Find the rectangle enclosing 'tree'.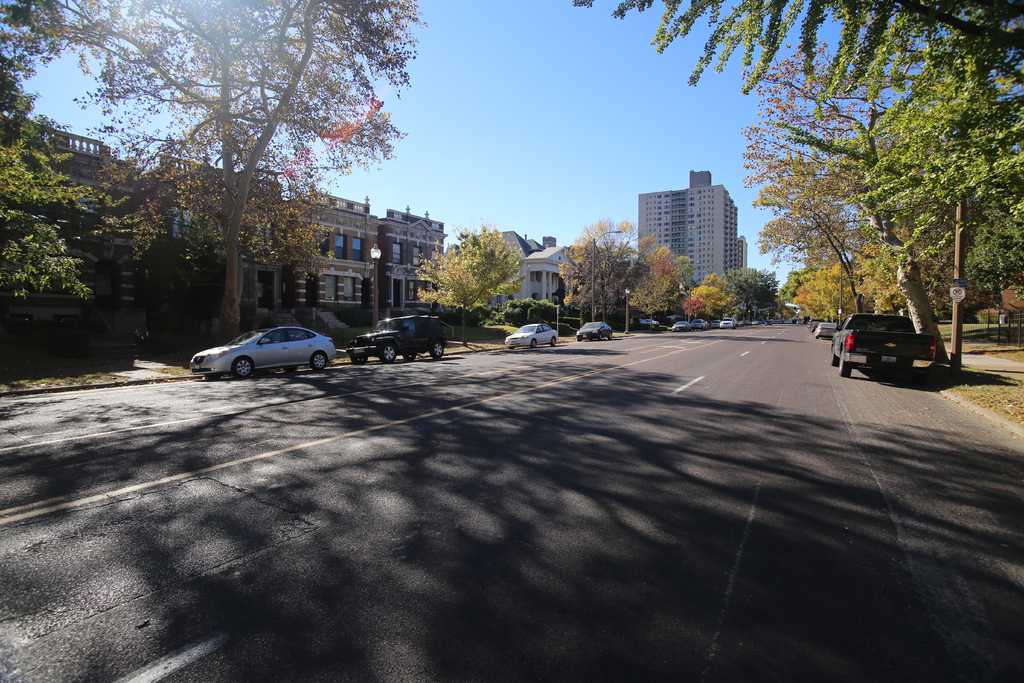
570,0,1023,310.
